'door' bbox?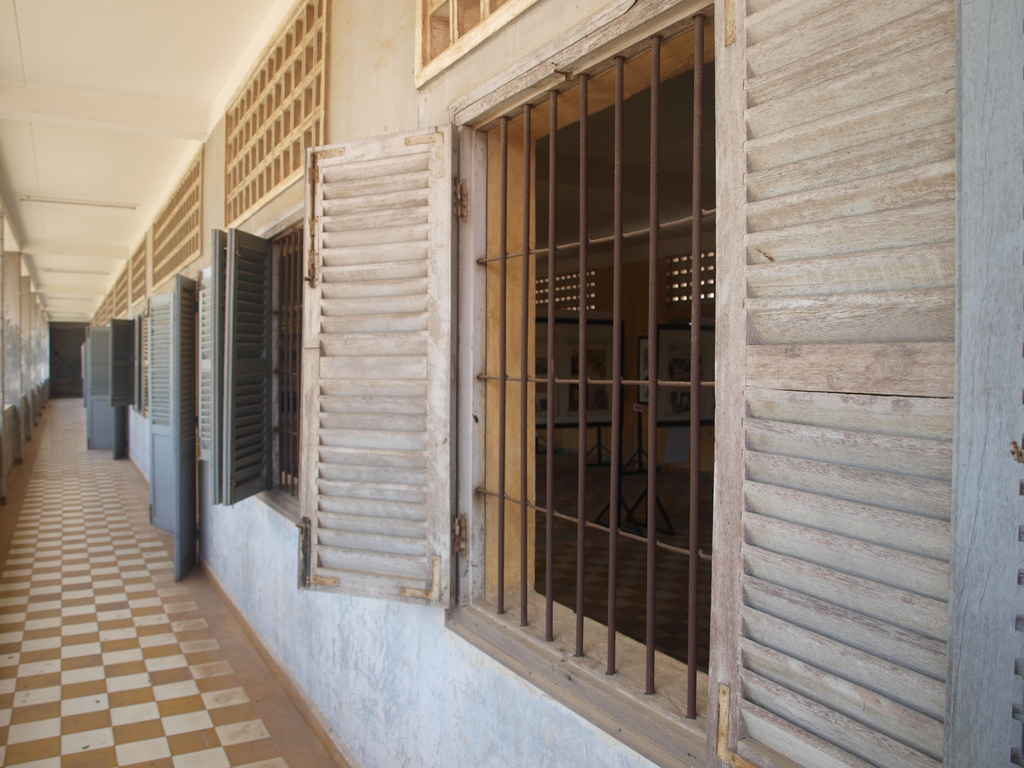
pyautogui.locateOnScreen(110, 318, 127, 458)
